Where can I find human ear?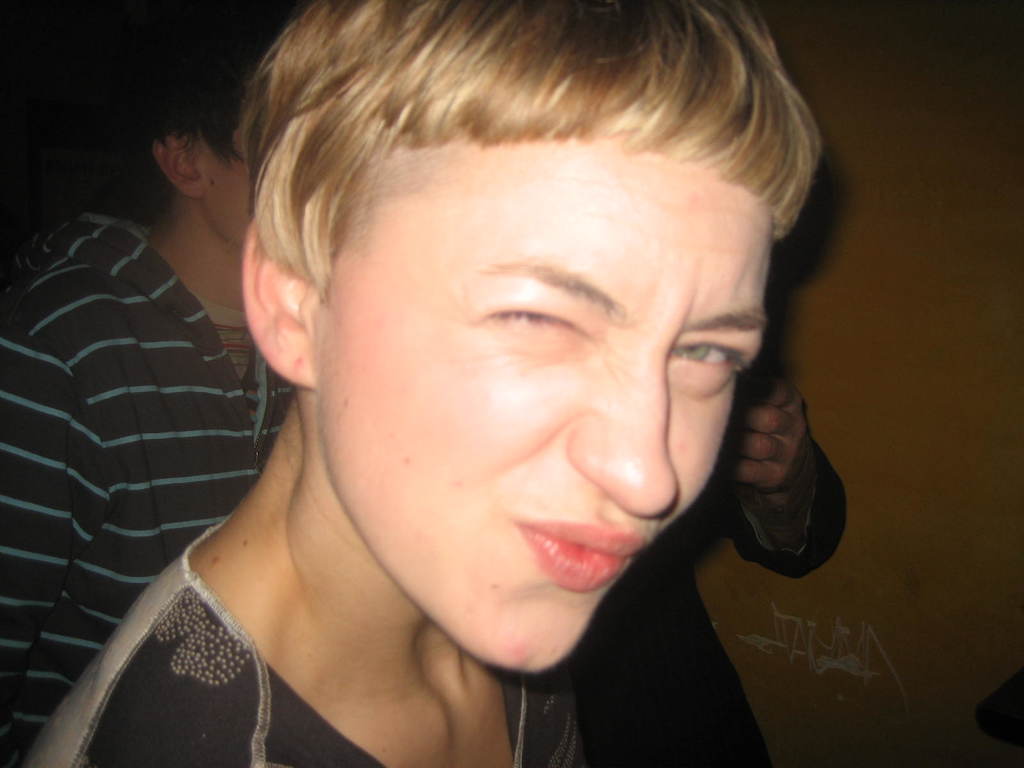
You can find it at pyautogui.locateOnScreen(152, 131, 209, 196).
